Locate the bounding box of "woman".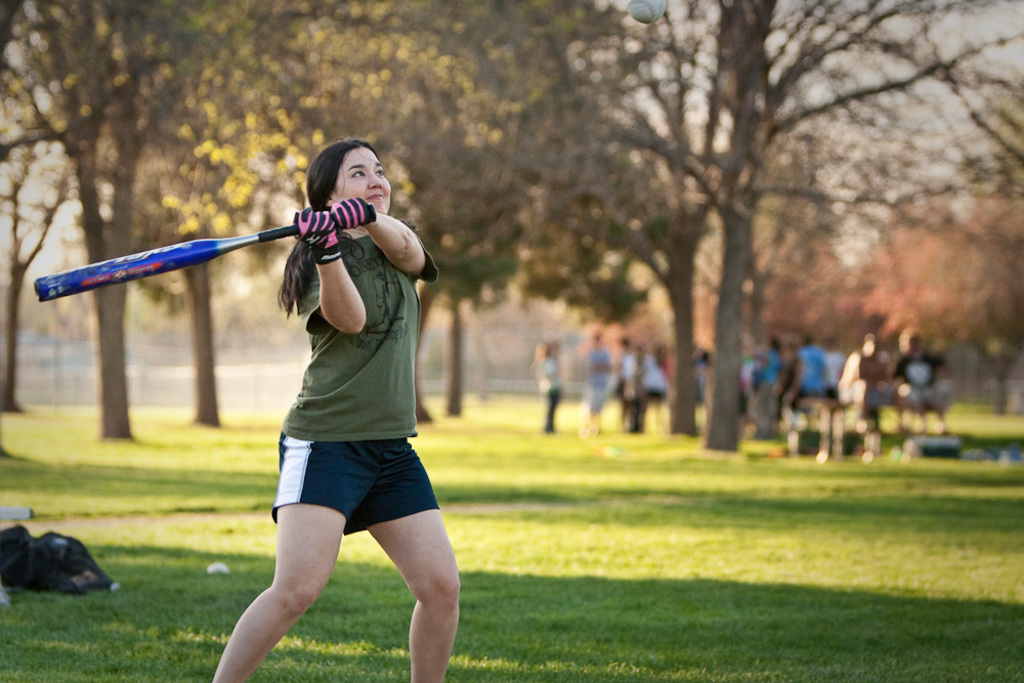
Bounding box: (751,339,783,437).
